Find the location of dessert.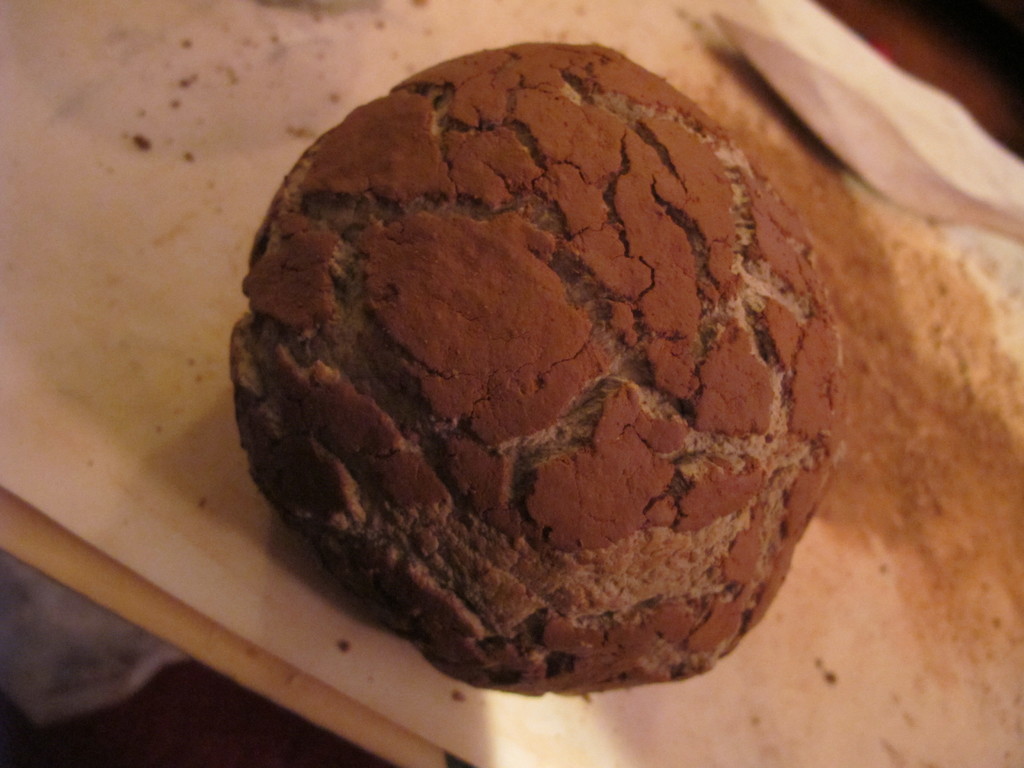
Location: bbox=(220, 61, 853, 702).
